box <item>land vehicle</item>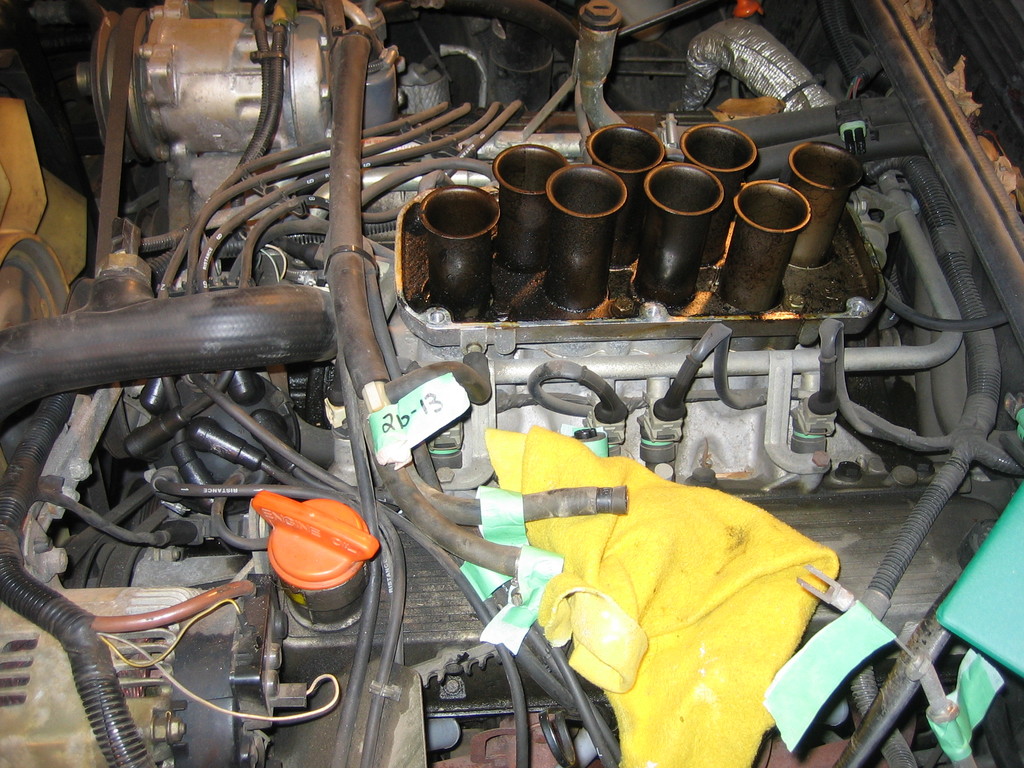
left=0, top=0, right=1023, bottom=767
